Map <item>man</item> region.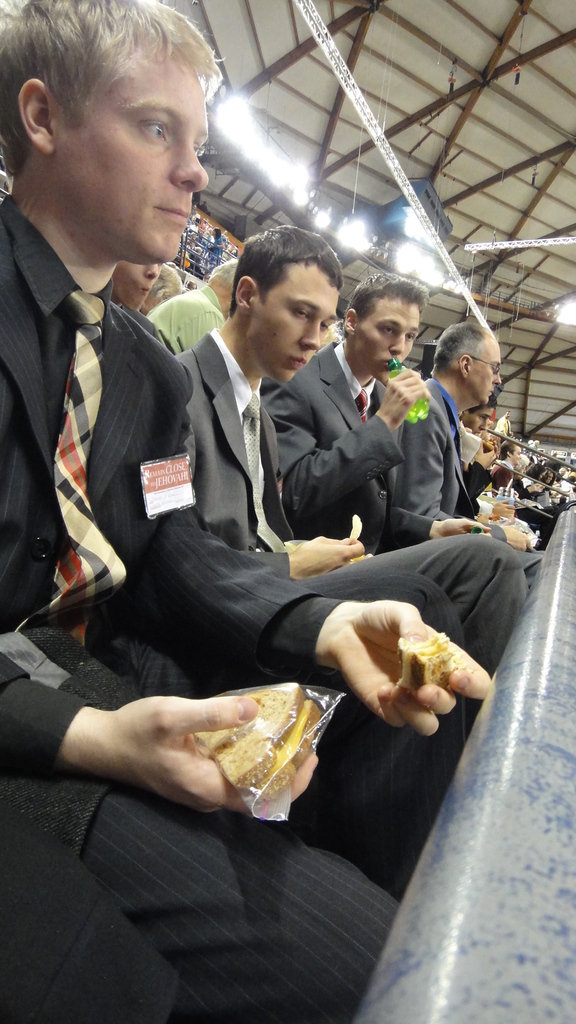
Mapped to (x1=488, y1=440, x2=522, y2=493).
